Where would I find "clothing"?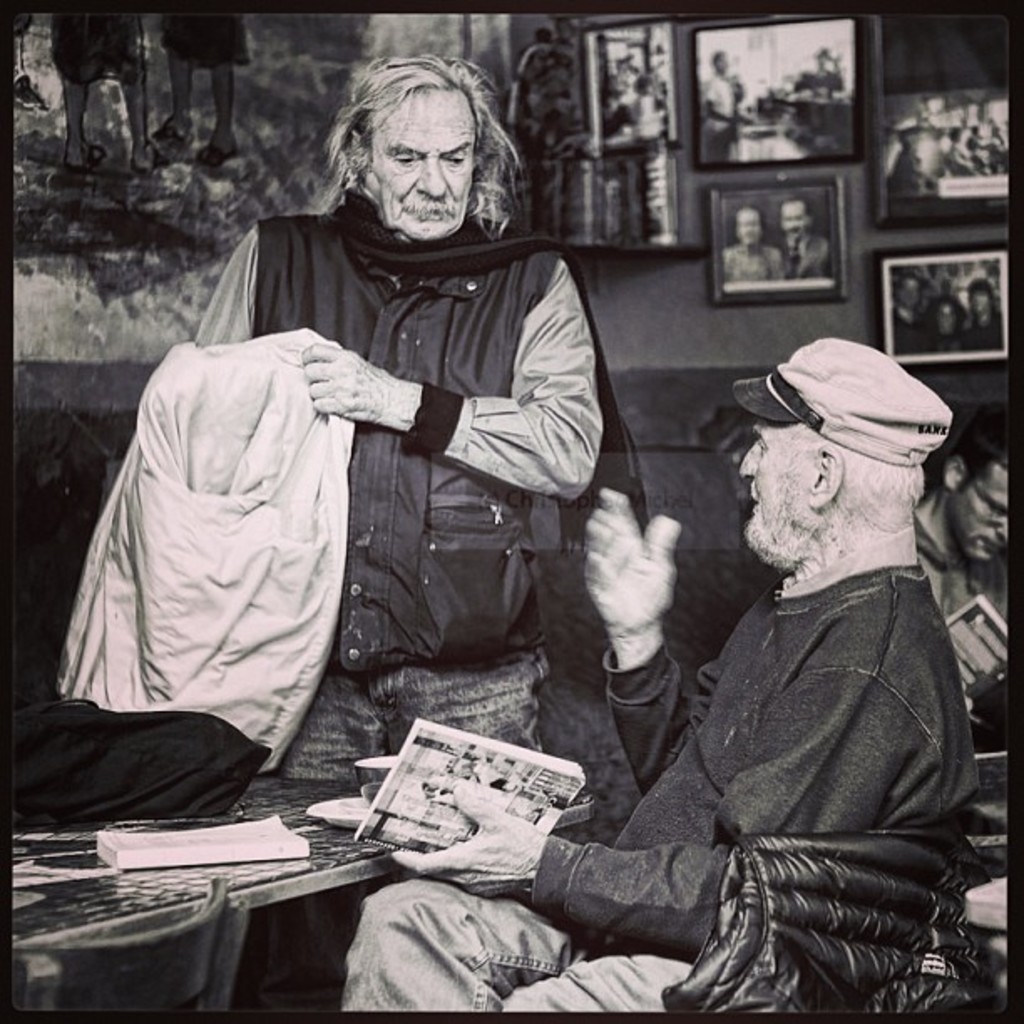
At detection(179, 182, 611, 1022).
